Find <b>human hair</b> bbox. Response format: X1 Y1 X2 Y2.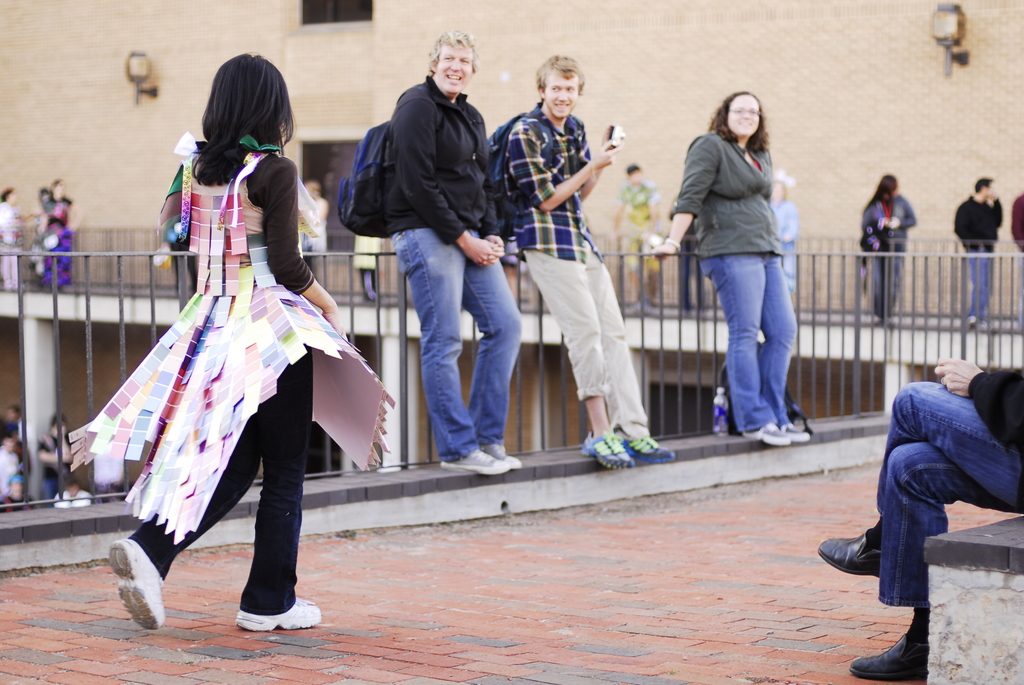
706 89 771 152.
